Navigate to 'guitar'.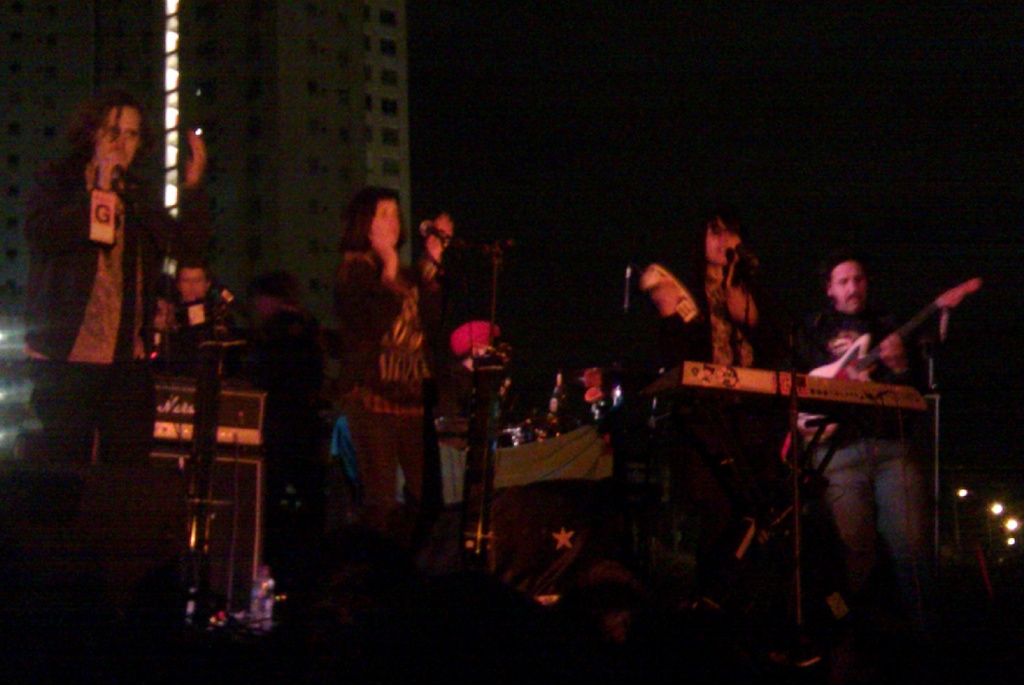
Navigation target: box=[804, 273, 991, 440].
